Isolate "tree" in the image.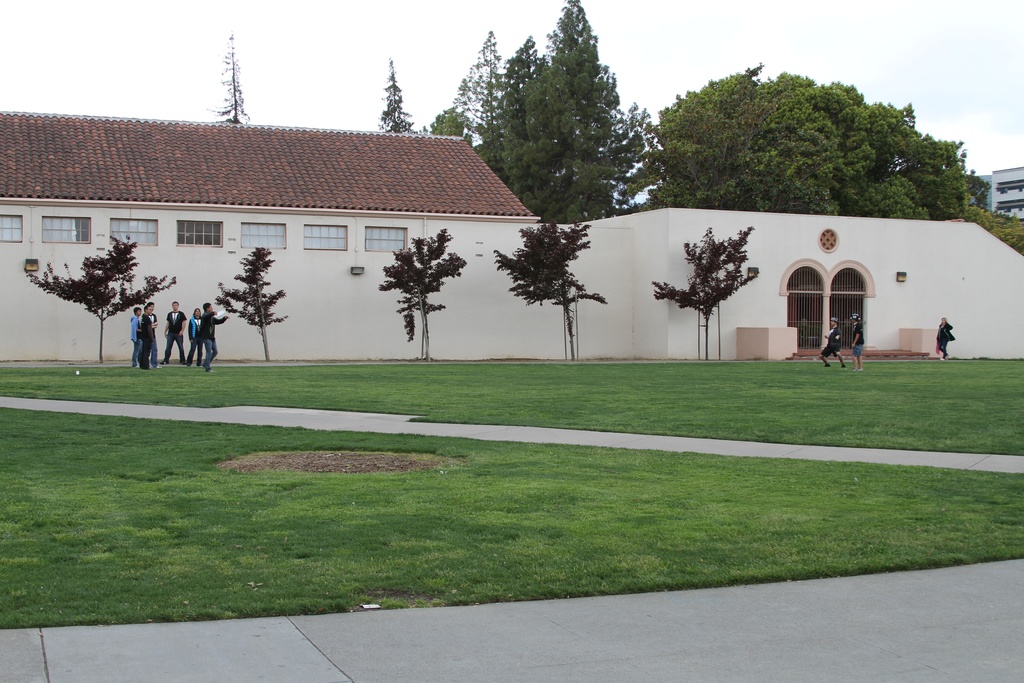
Isolated region: <region>484, 30, 545, 141</region>.
